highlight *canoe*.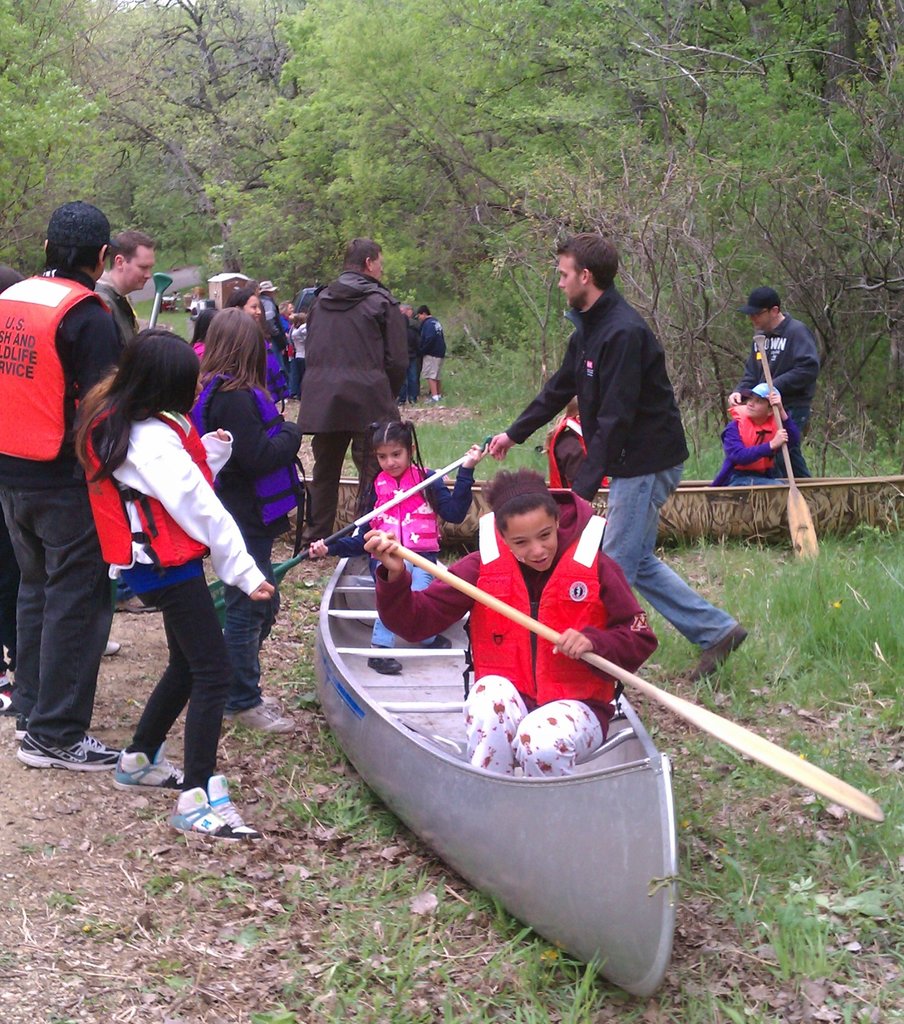
Highlighted region: rect(280, 476, 903, 548).
